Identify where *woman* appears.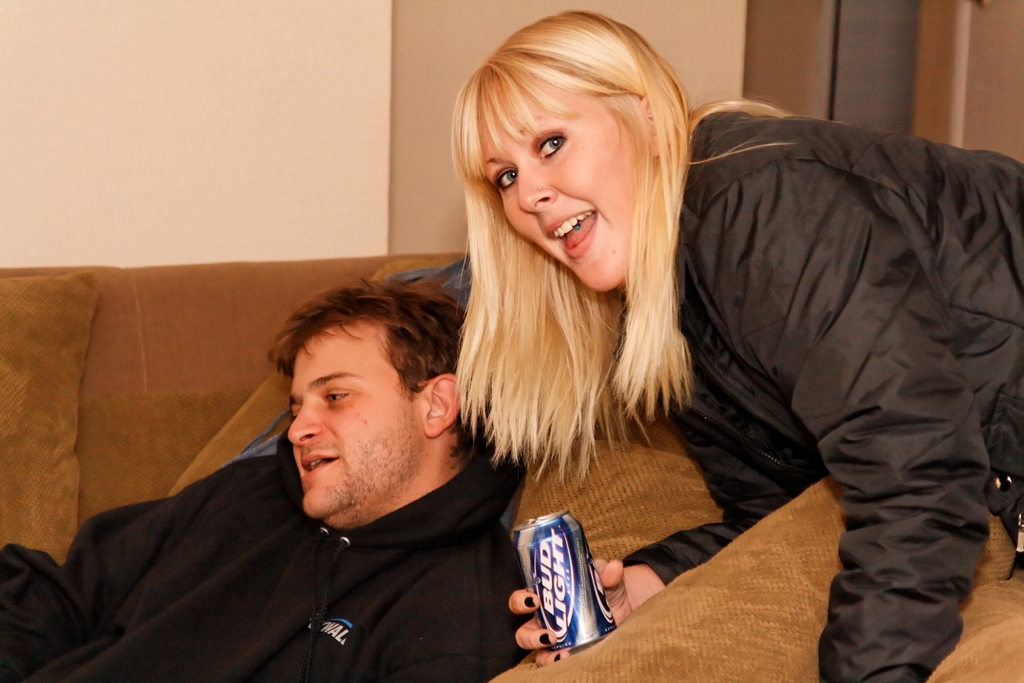
Appears at [x1=453, y1=8, x2=1023, y2=682].
